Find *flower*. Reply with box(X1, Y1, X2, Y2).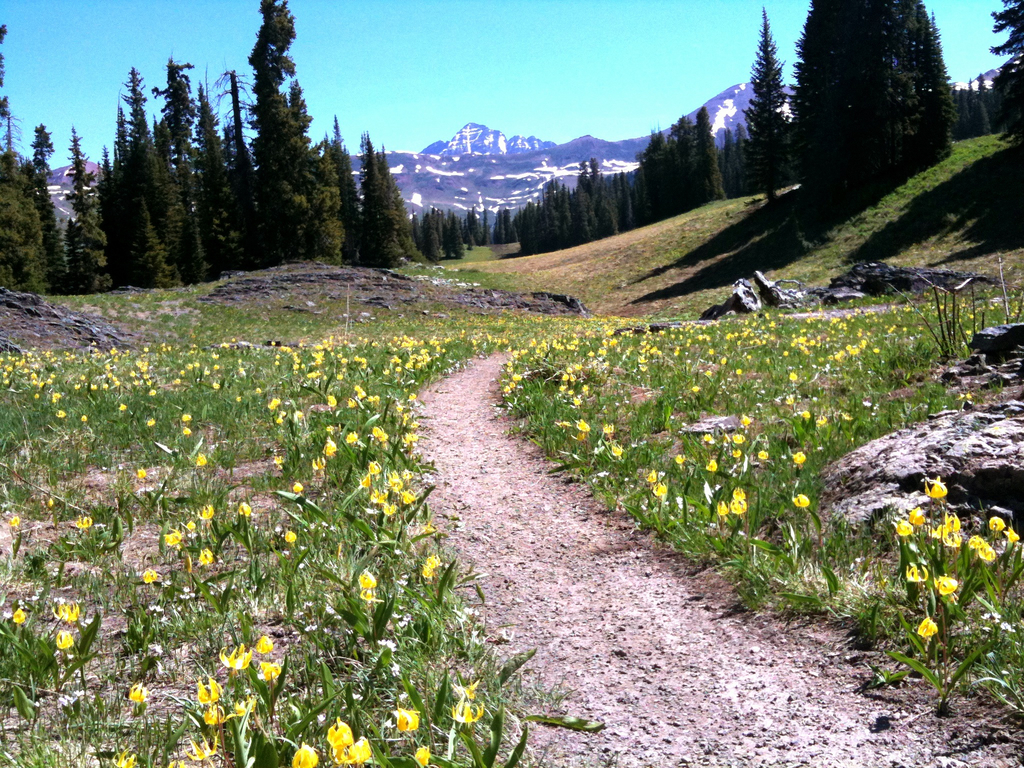
box(182, 519, 200, 532).
